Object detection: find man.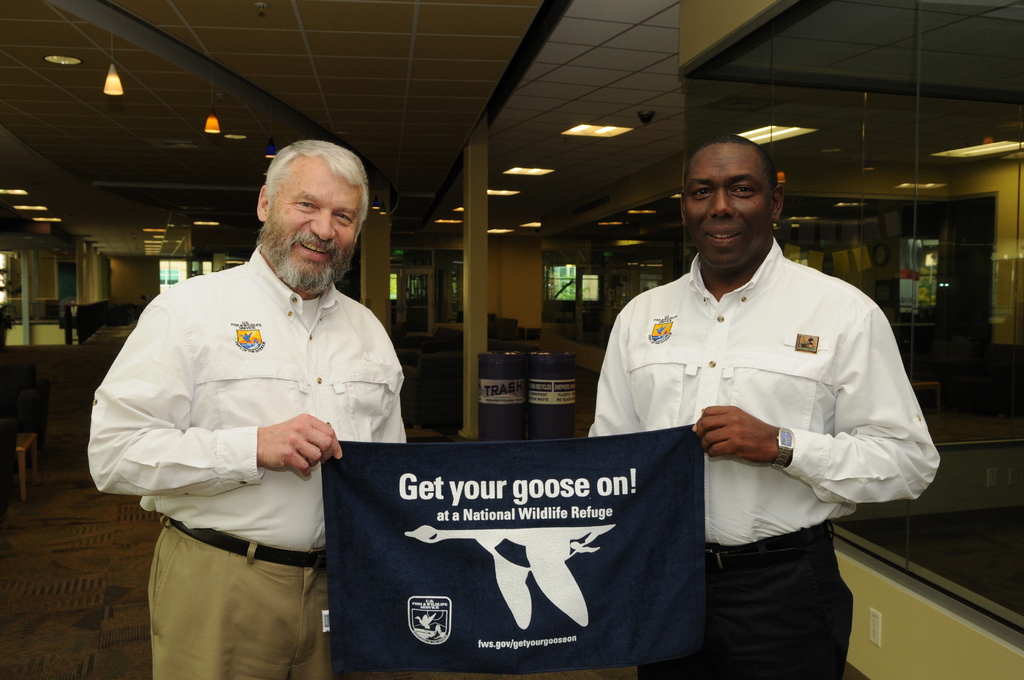
(586,135,938,679).
